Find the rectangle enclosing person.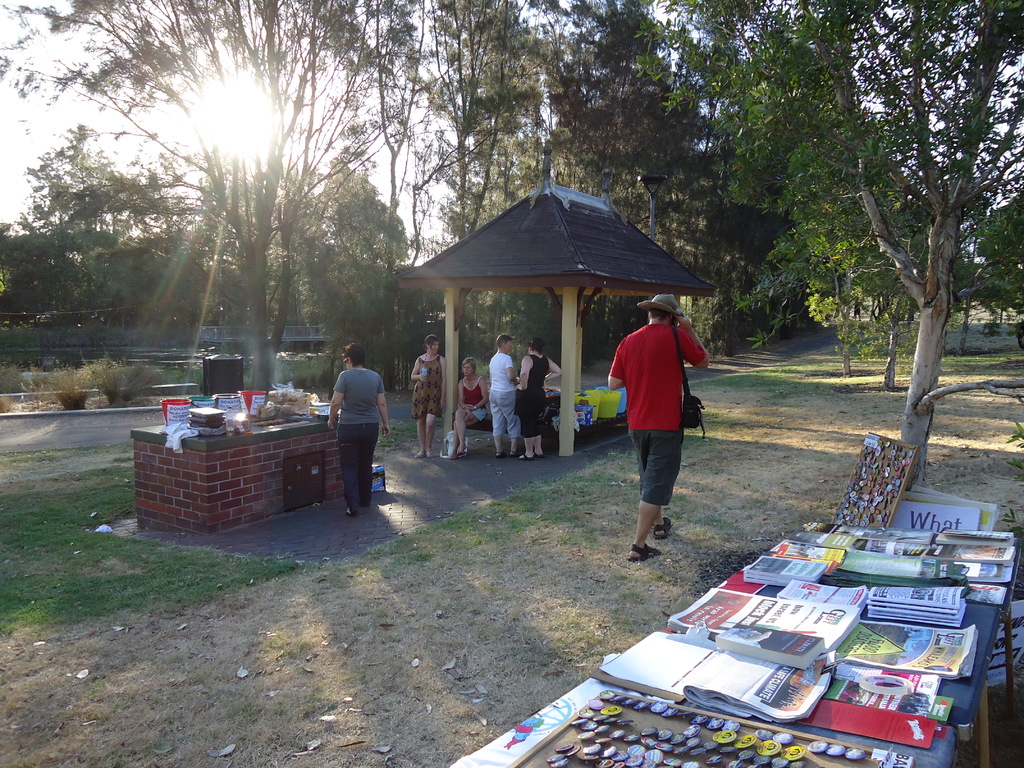
rect(516, 336, 562, 463).
